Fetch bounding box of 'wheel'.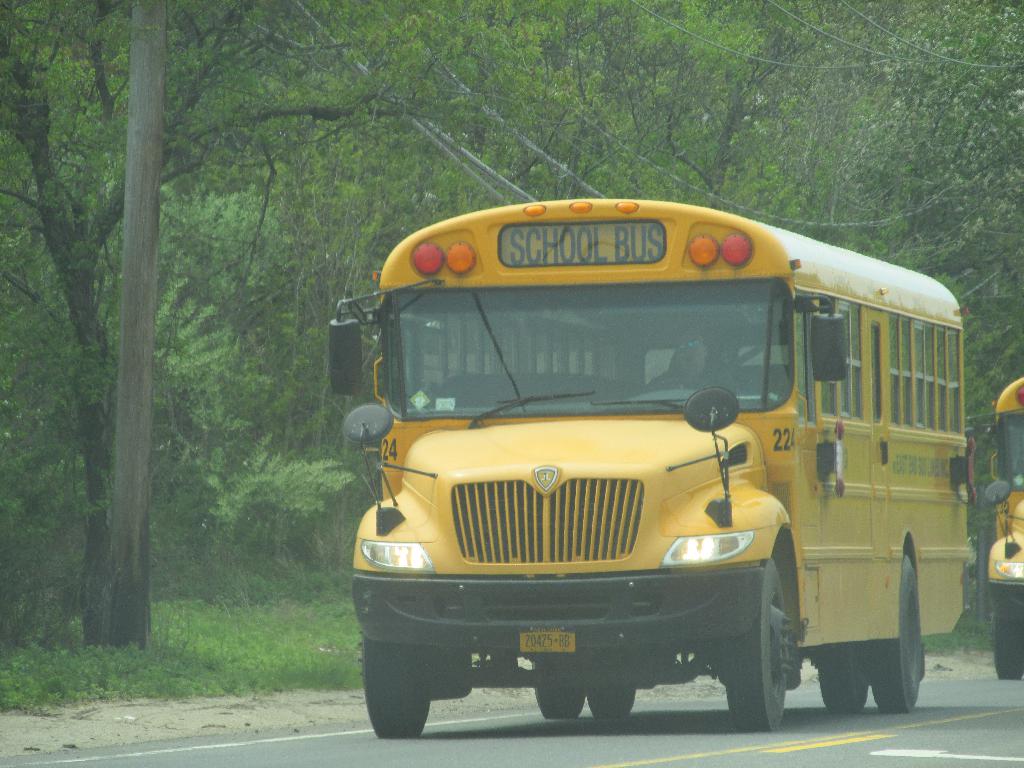
Bbox: [left=990, top=616, right=1023, bottom=682].
